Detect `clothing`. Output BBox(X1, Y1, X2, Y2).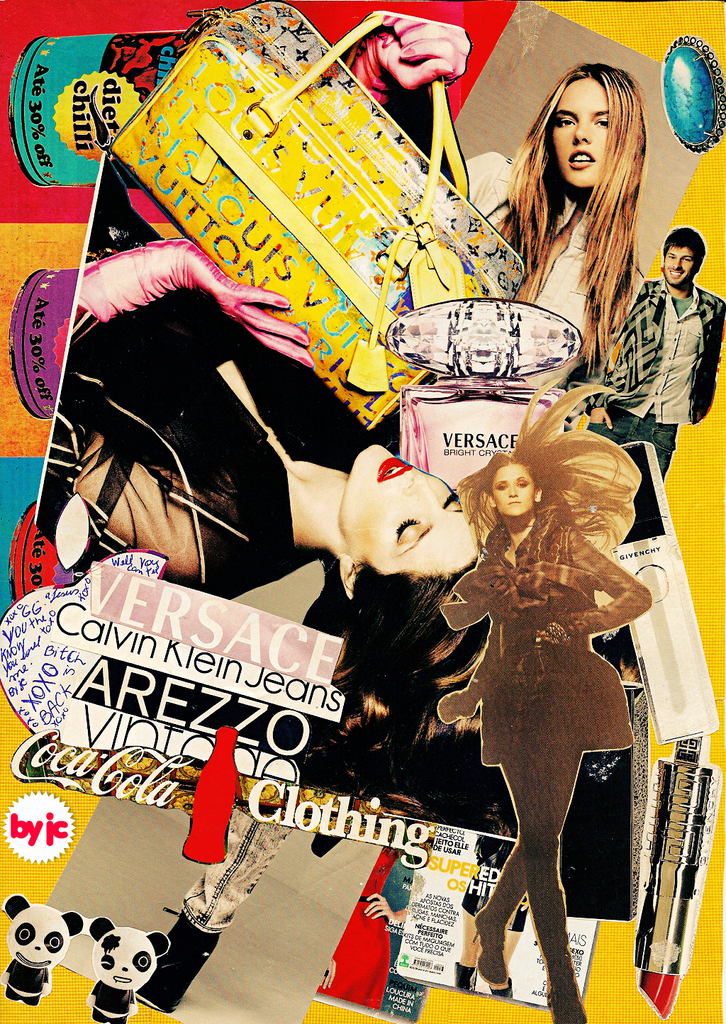
BBox(41, 174, 404, 606).
